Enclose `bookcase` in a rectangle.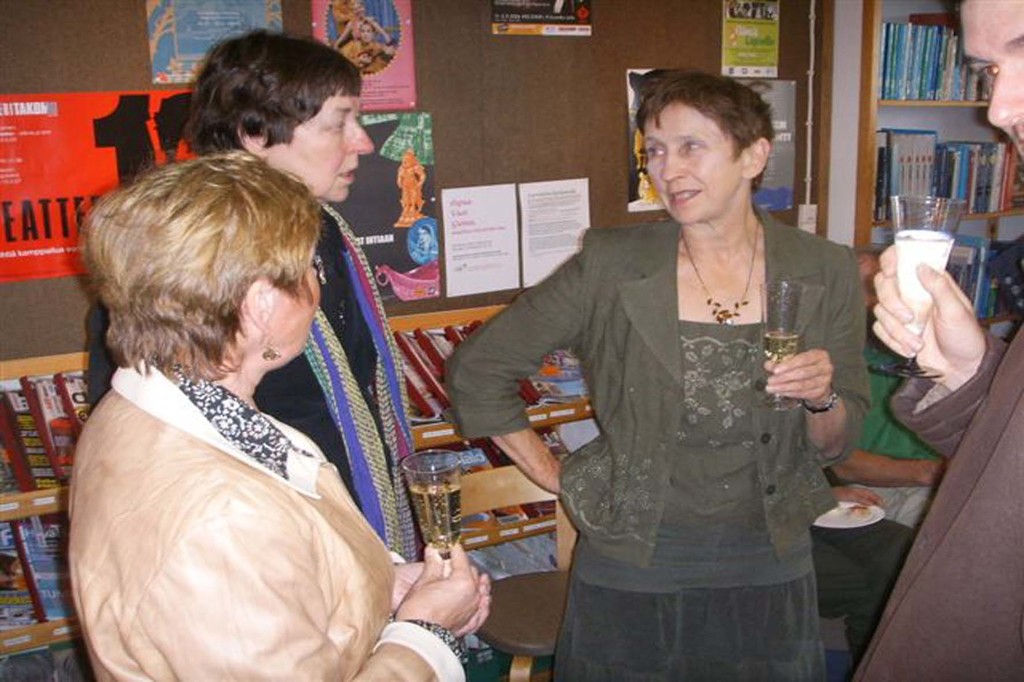
bbox=[0, 282, 602, 681].
